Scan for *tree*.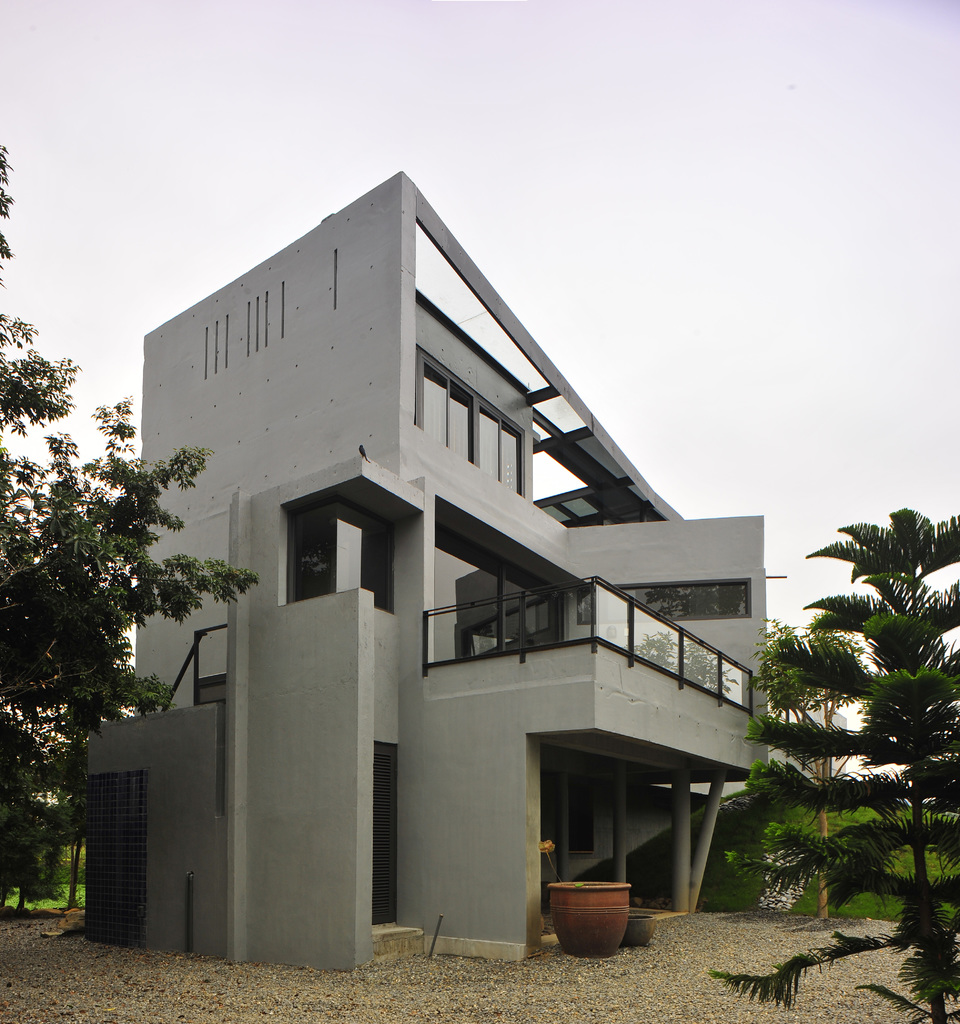
Scan result: 748 616 872 916.
